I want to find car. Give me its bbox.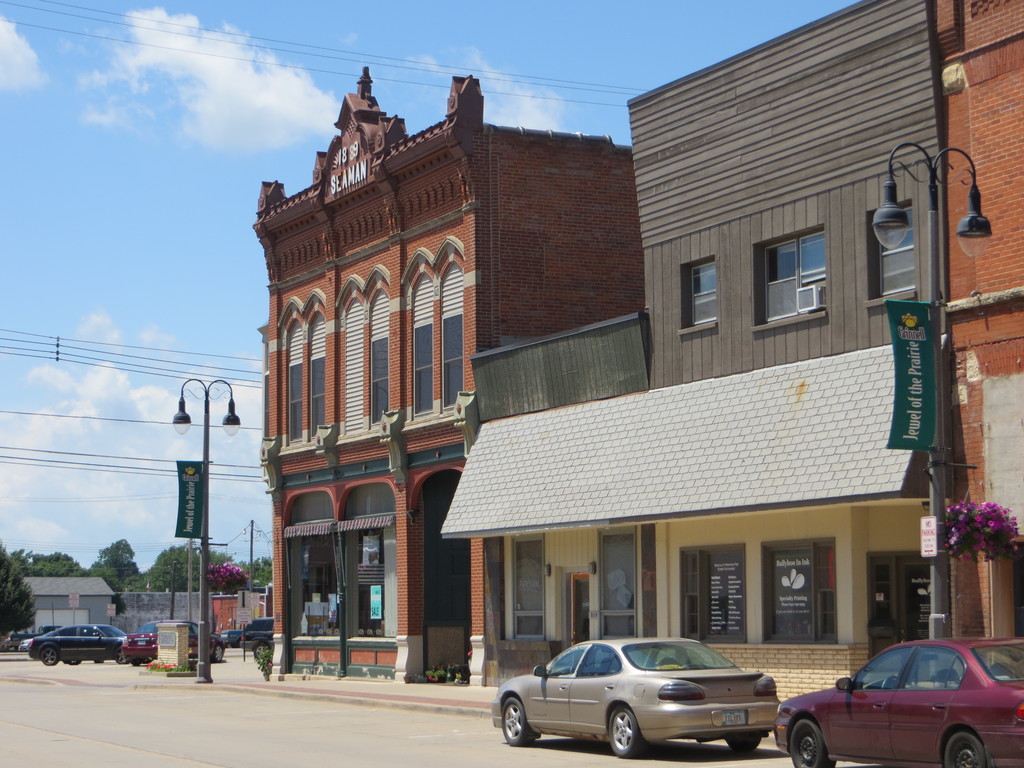
box=[125, 626, 161, 662].
